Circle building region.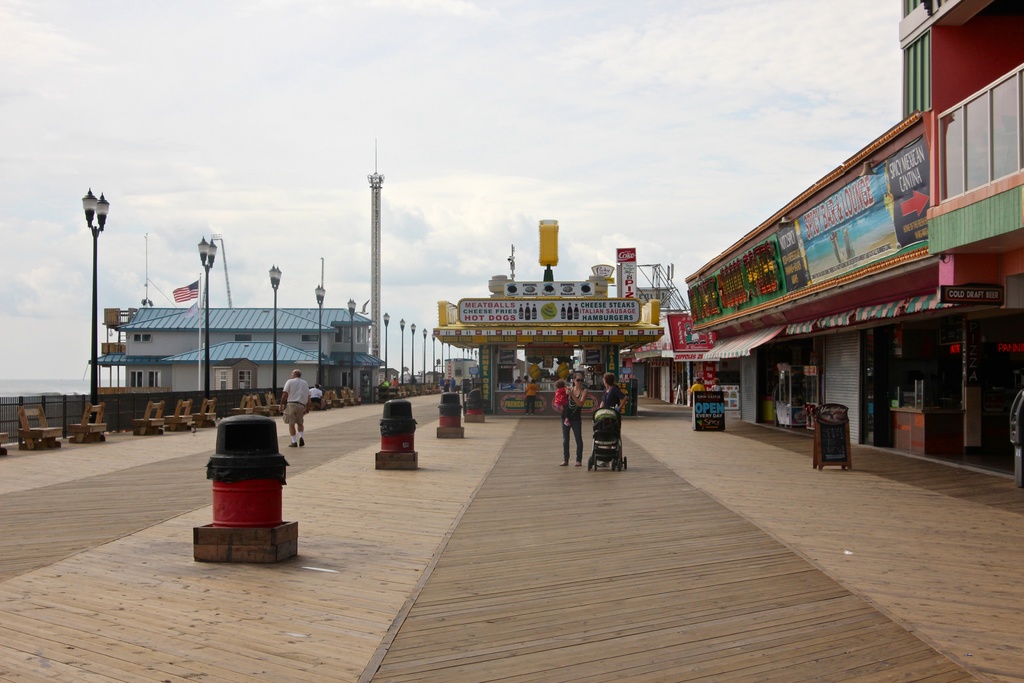
Region: locate(425, 368, 441, 384).
